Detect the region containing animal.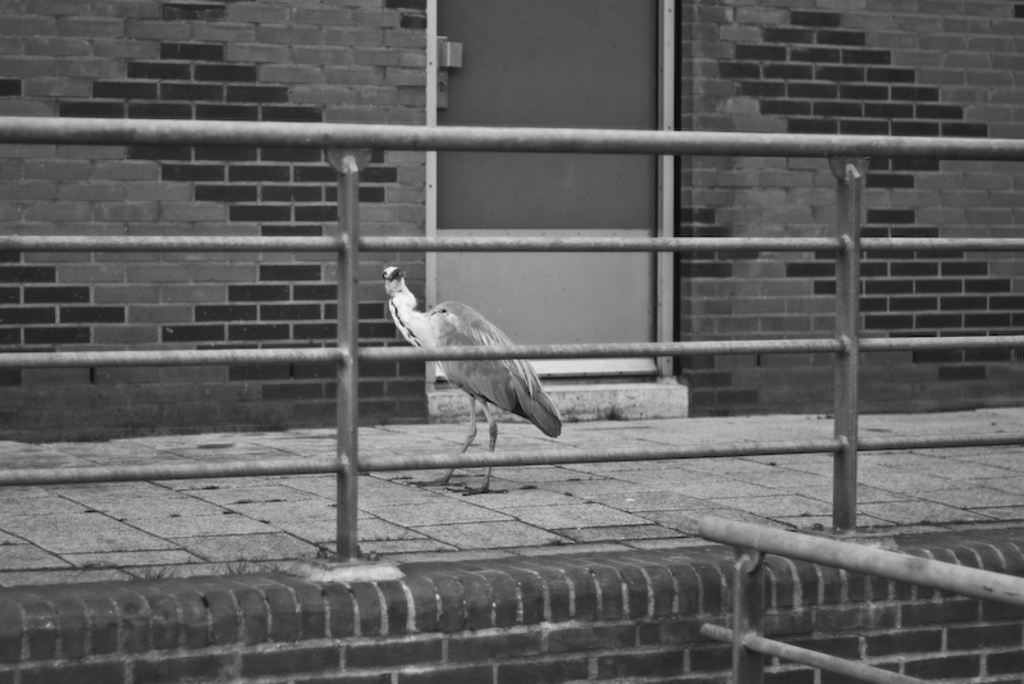
bbox(383, 264, 570, 500).
